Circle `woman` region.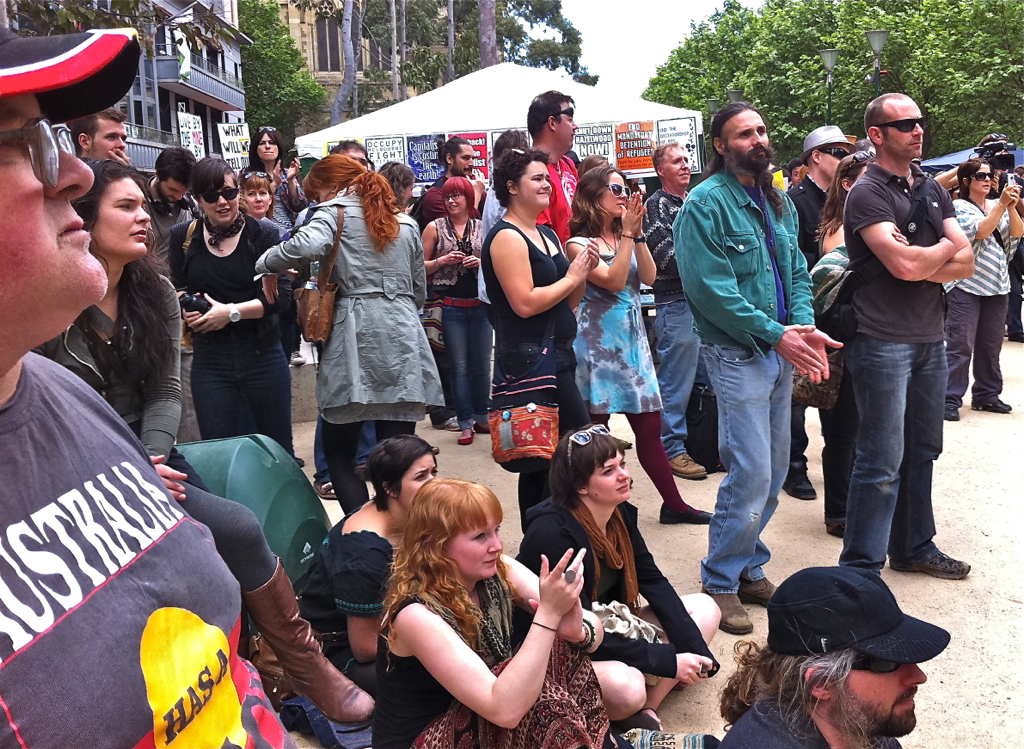
Region: [575,144,609,178].
